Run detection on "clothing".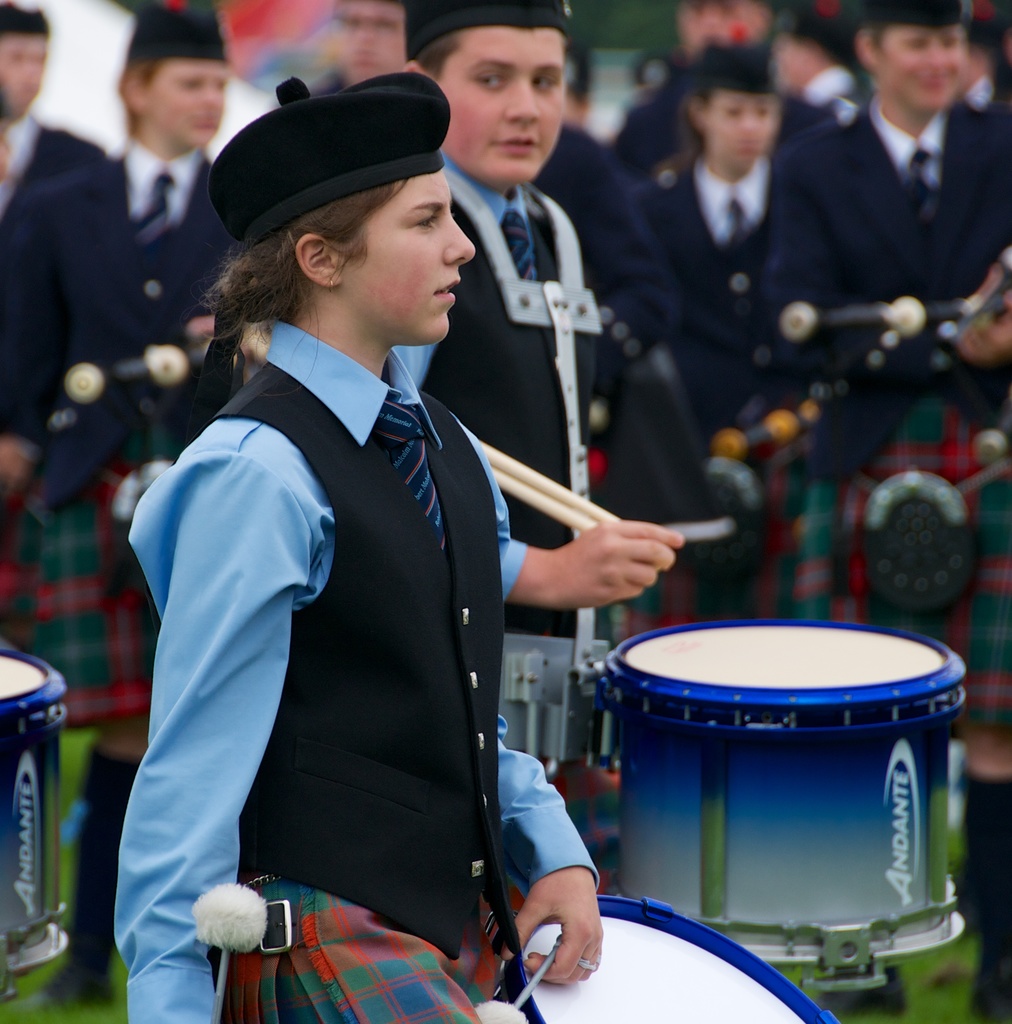
Result: locate(765, 92, 1011, 719).
